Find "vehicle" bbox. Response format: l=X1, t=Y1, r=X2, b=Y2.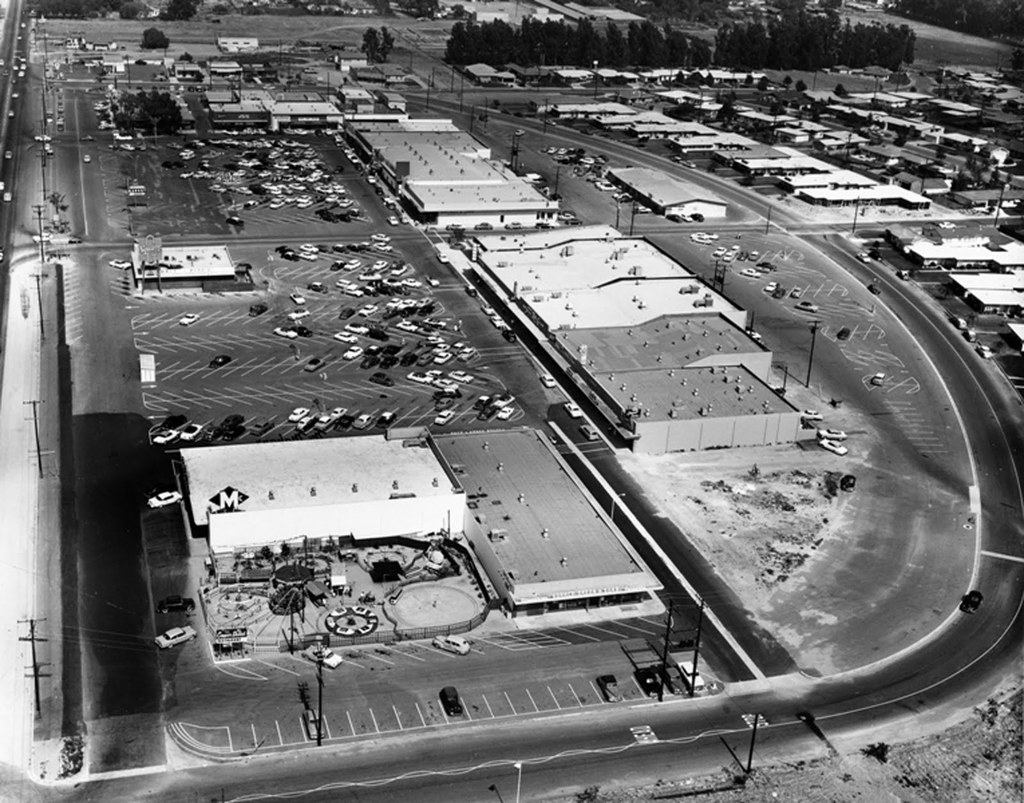
l=860, t=249, r=874, b=266.
